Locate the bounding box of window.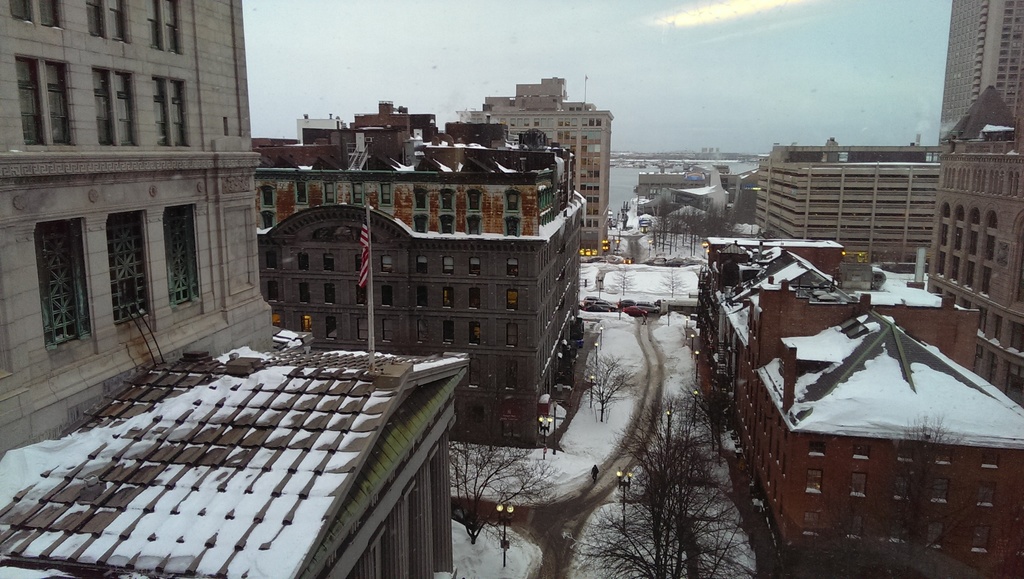
Bounding box: [304, 314, 312, 337].
